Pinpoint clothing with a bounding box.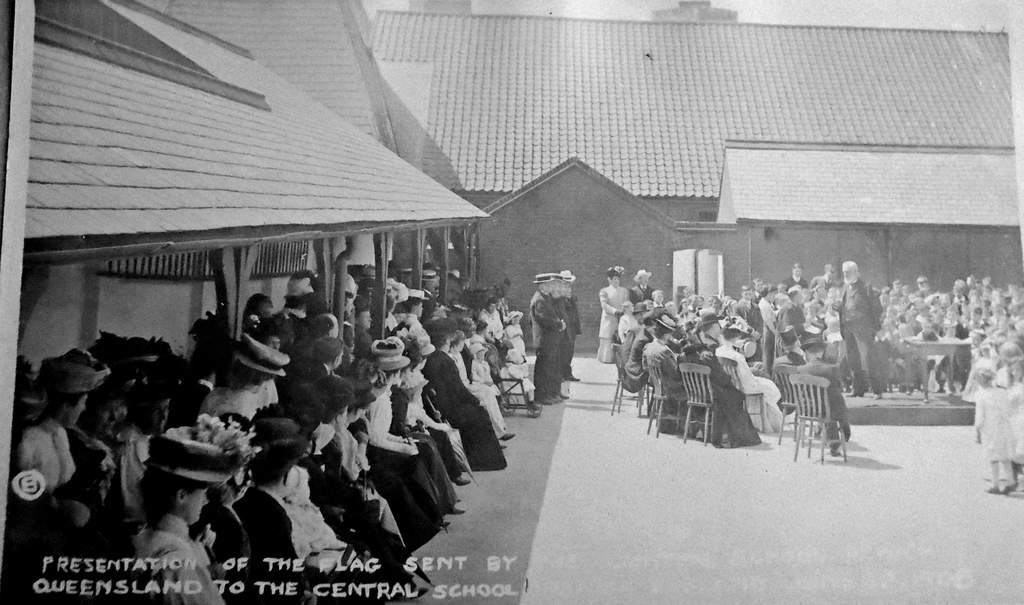
[x1=756, y1=300, x2=781, y2=362].
